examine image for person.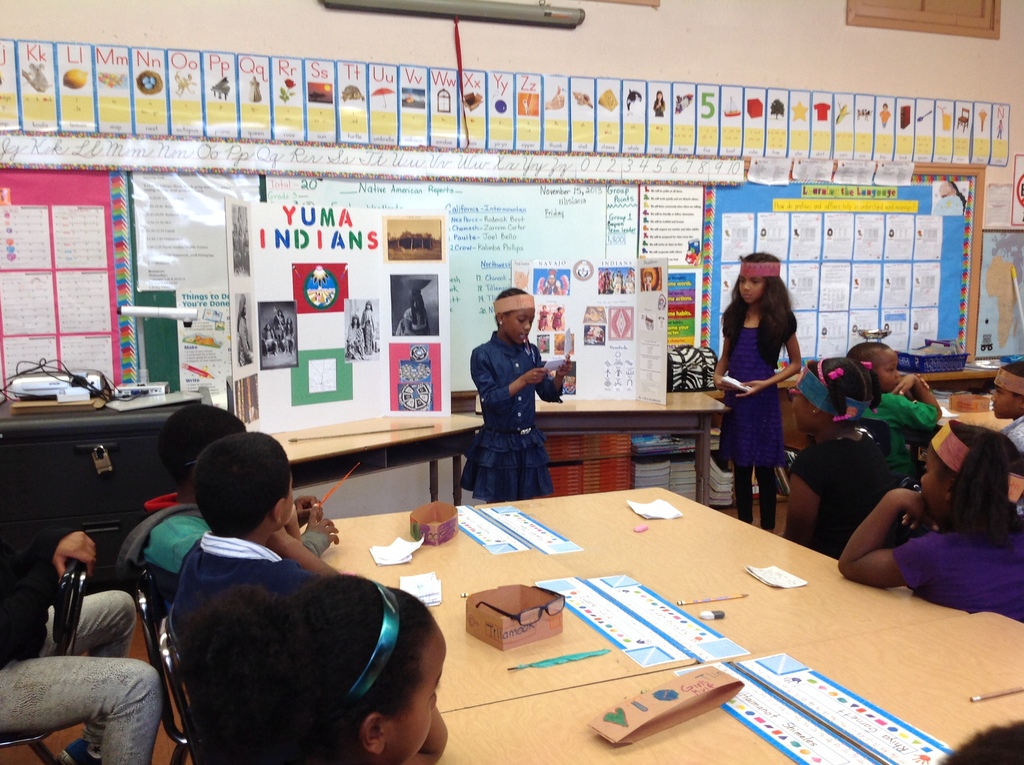
Examination result: (995, 120, 1007, 140).
